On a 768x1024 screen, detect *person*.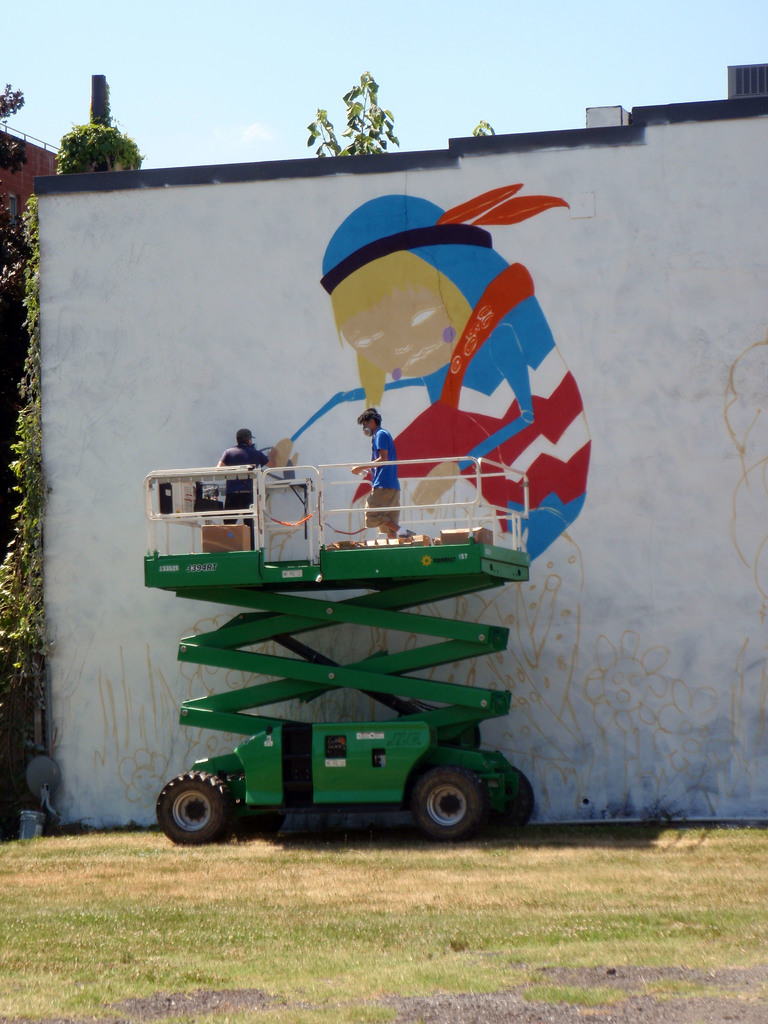
{"left": 353, "top": 409, "right": 408, "bottom": 543}.
